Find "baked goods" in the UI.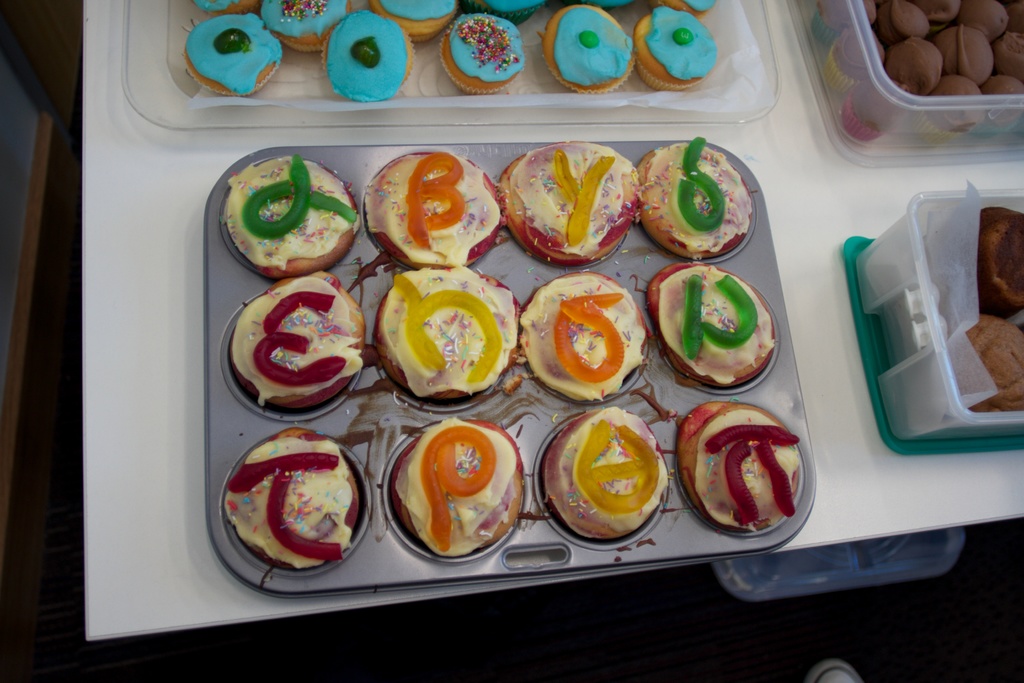
UI element at detection(227, 425, 356, 567).
